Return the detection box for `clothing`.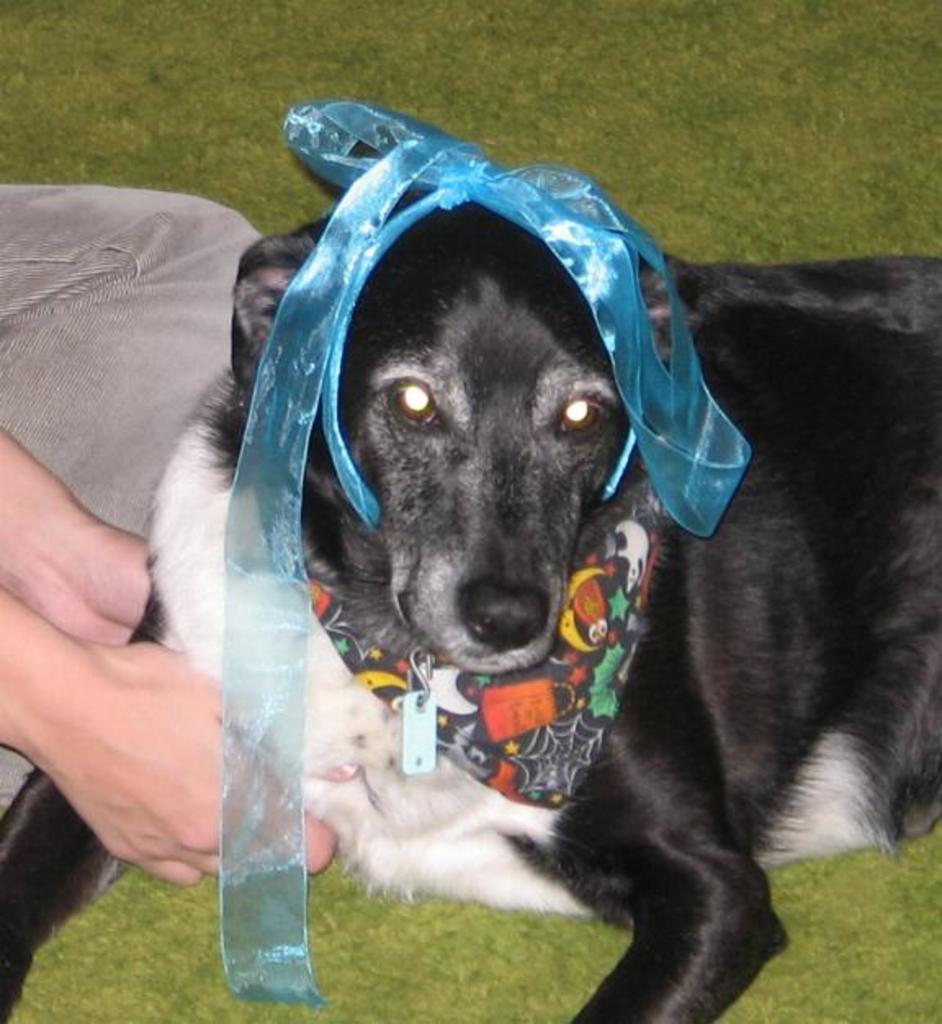
(left=0, top=167, right=270, bottom=810).
